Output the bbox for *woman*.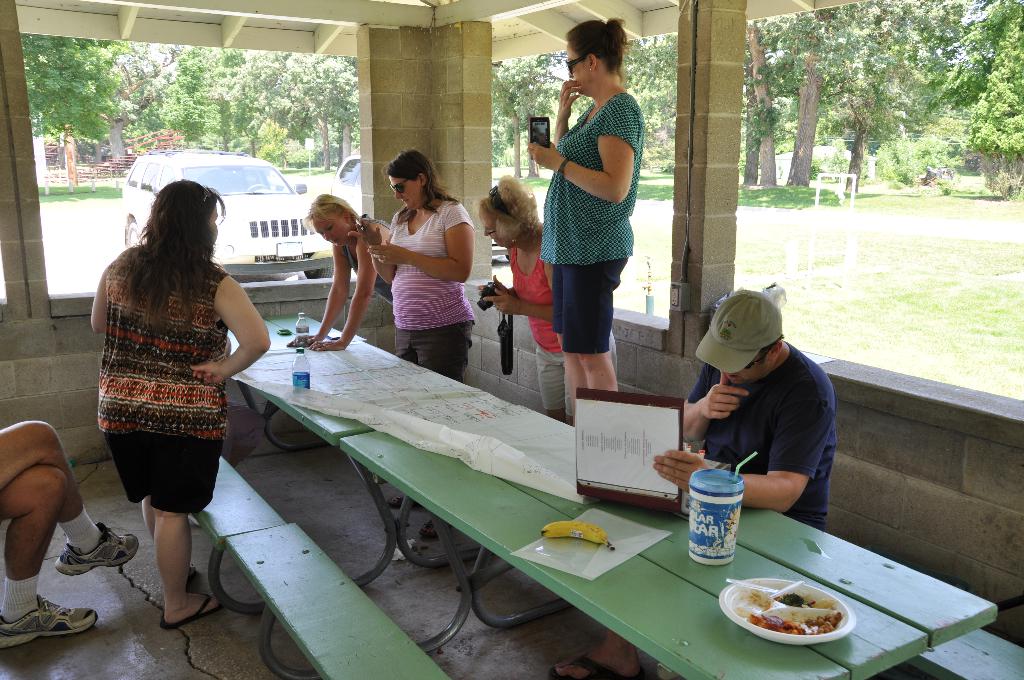
(348,143,476,382).
